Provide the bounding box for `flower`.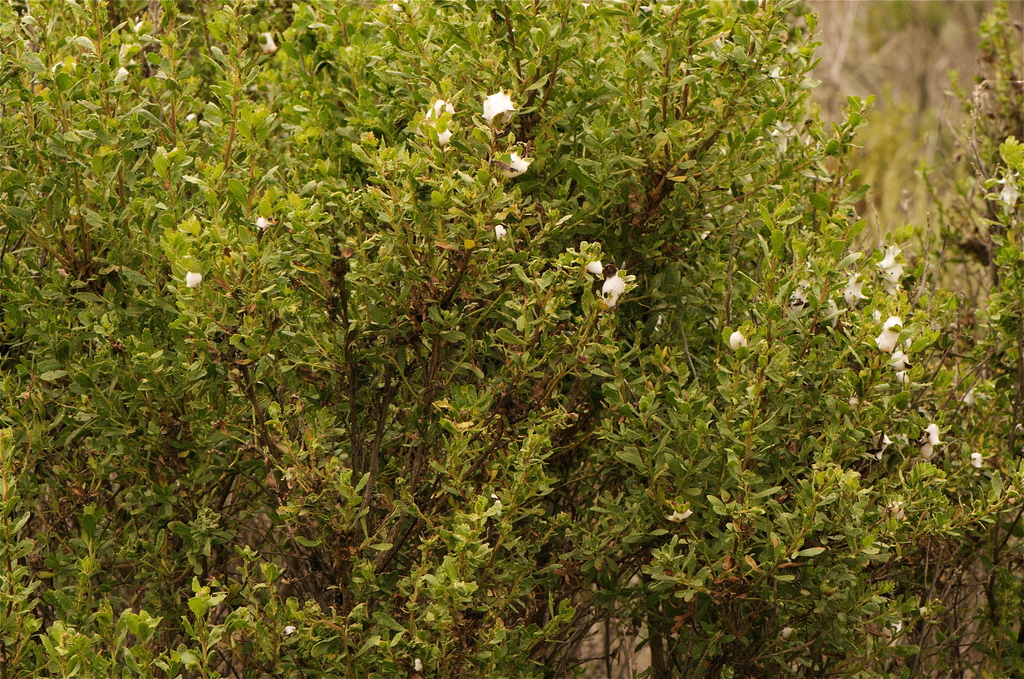
pyautogui.locateOnScreen(871, 240, 904, 297).
